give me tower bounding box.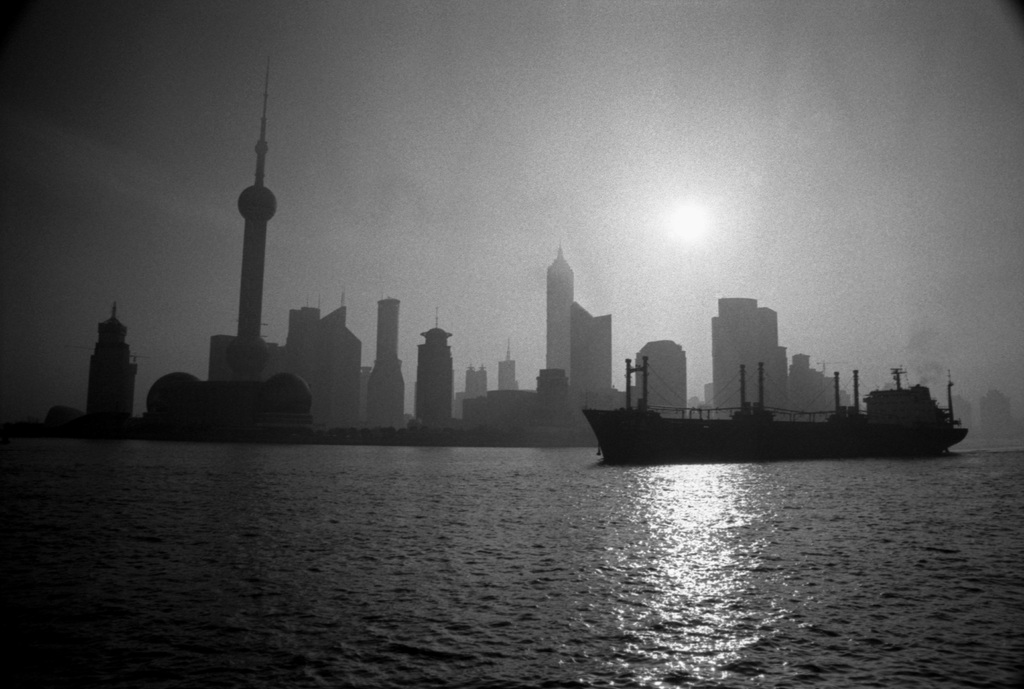
573:294:618:390.
